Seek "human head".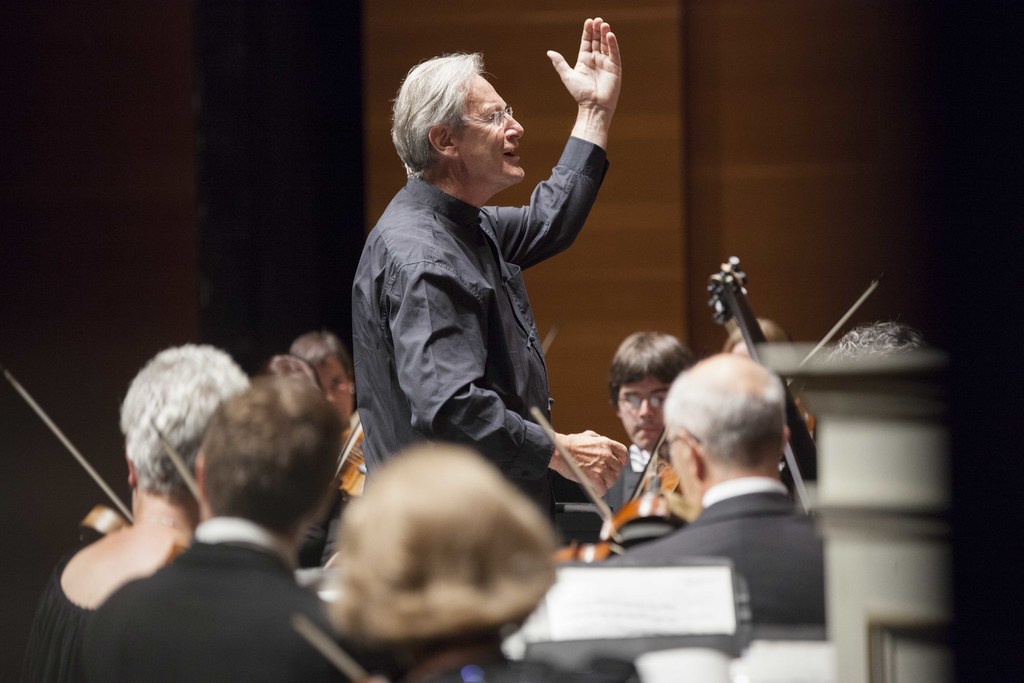
crop(290, 331, 353, 426).
